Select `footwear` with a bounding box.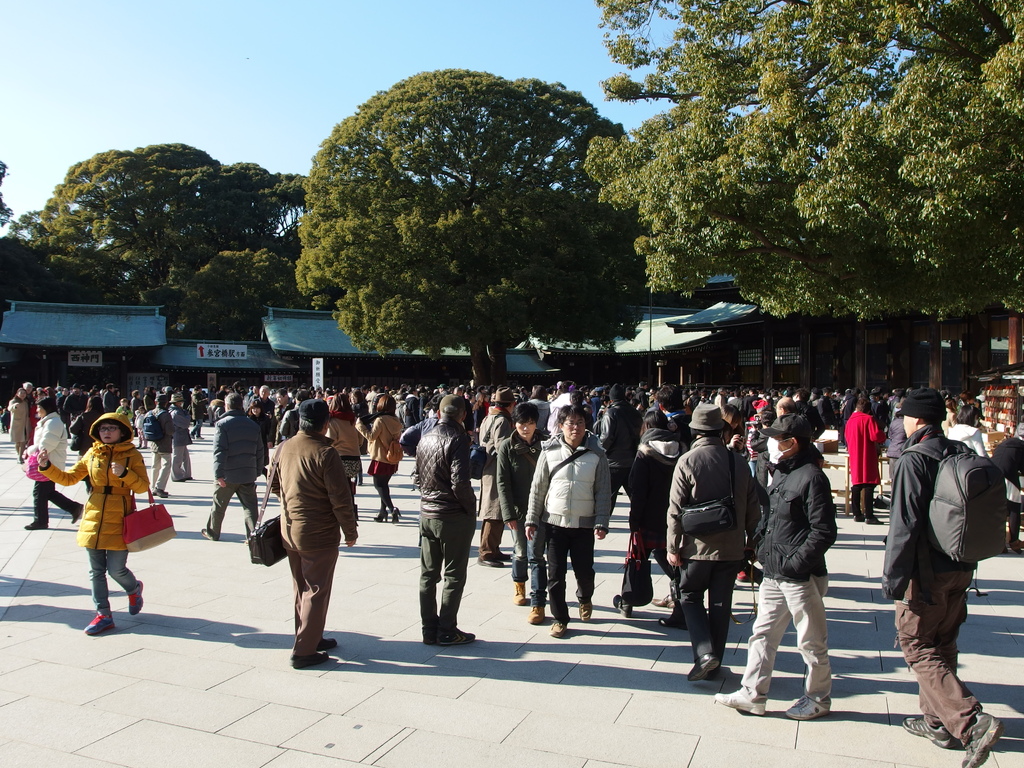
<bbox>516, 581, 526, 604</bbox>.
